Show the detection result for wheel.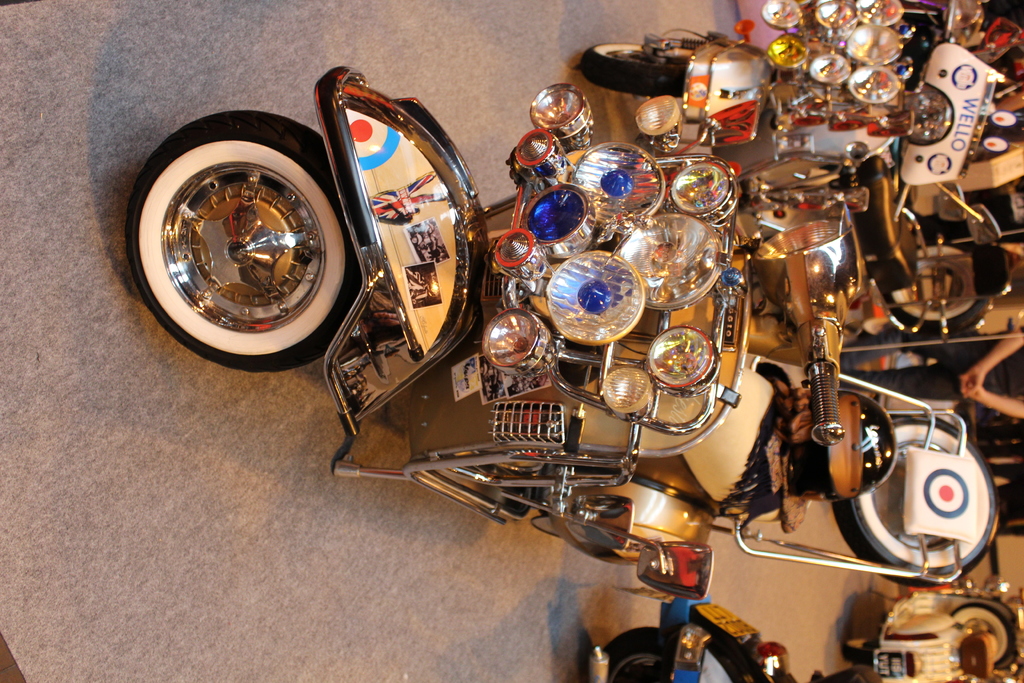
bbox(132, 115, 349, 346).
